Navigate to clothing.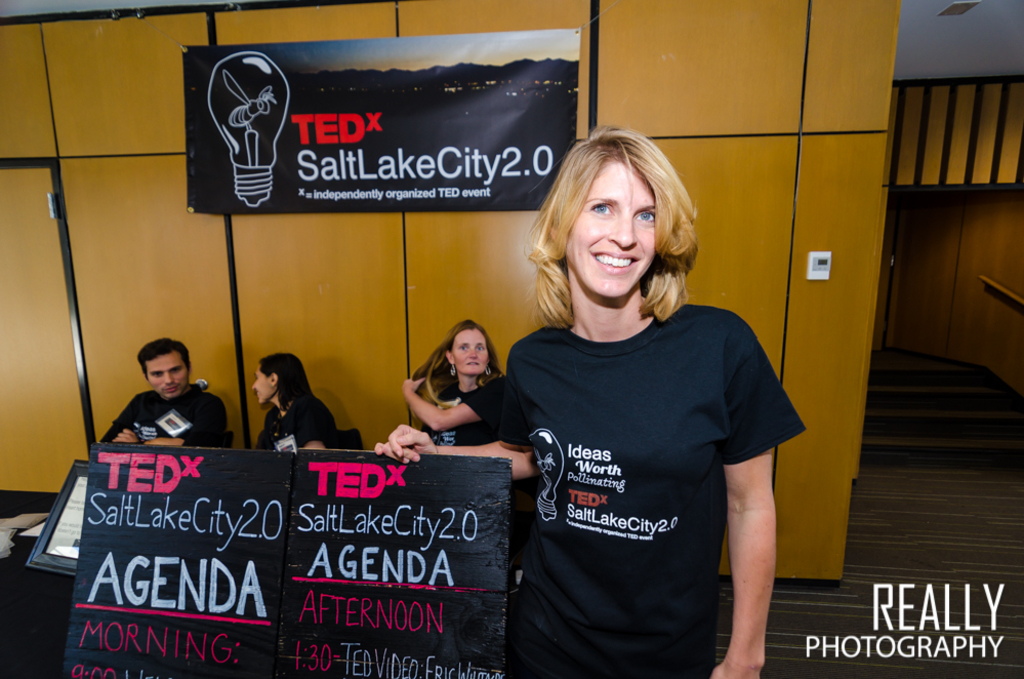
Navigation target: pyautogui.locateOnScreen(499, 258, 792, 665).
